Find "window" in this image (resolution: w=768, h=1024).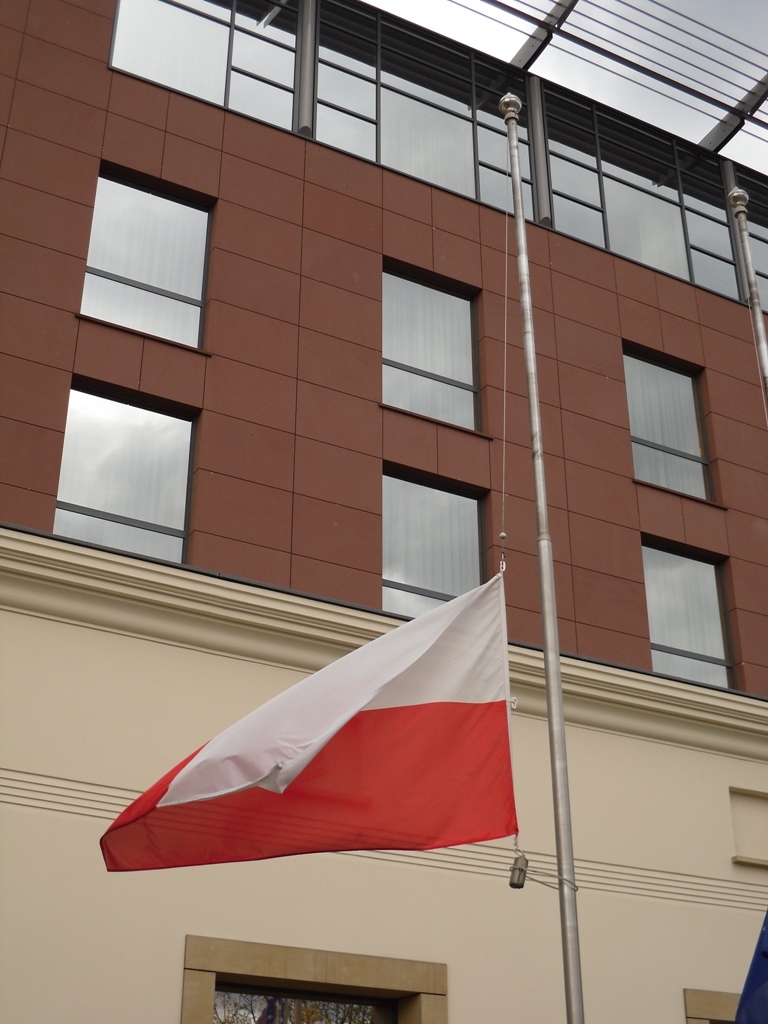
[373, 247, 483, 439].
